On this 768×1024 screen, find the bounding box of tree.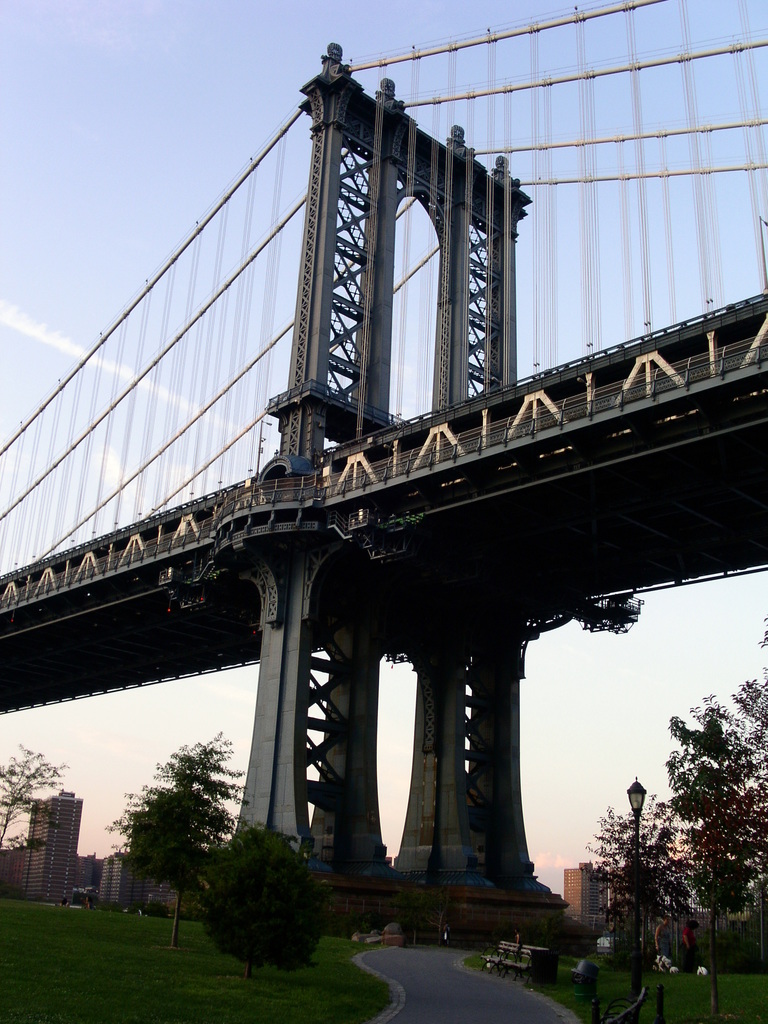
Bounding box: BBox(198, 812, 329, 977).
